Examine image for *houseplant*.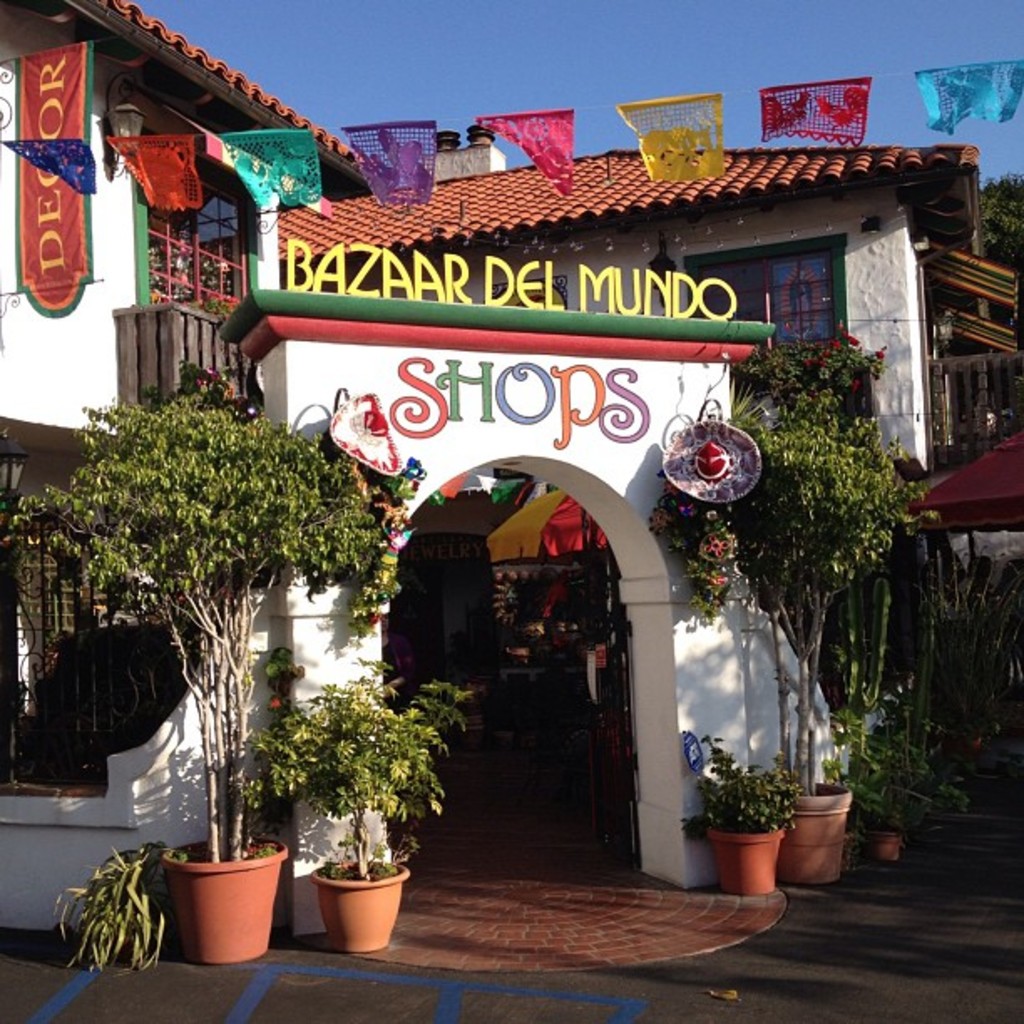
Examination result: (236, 648, 475, 959).
